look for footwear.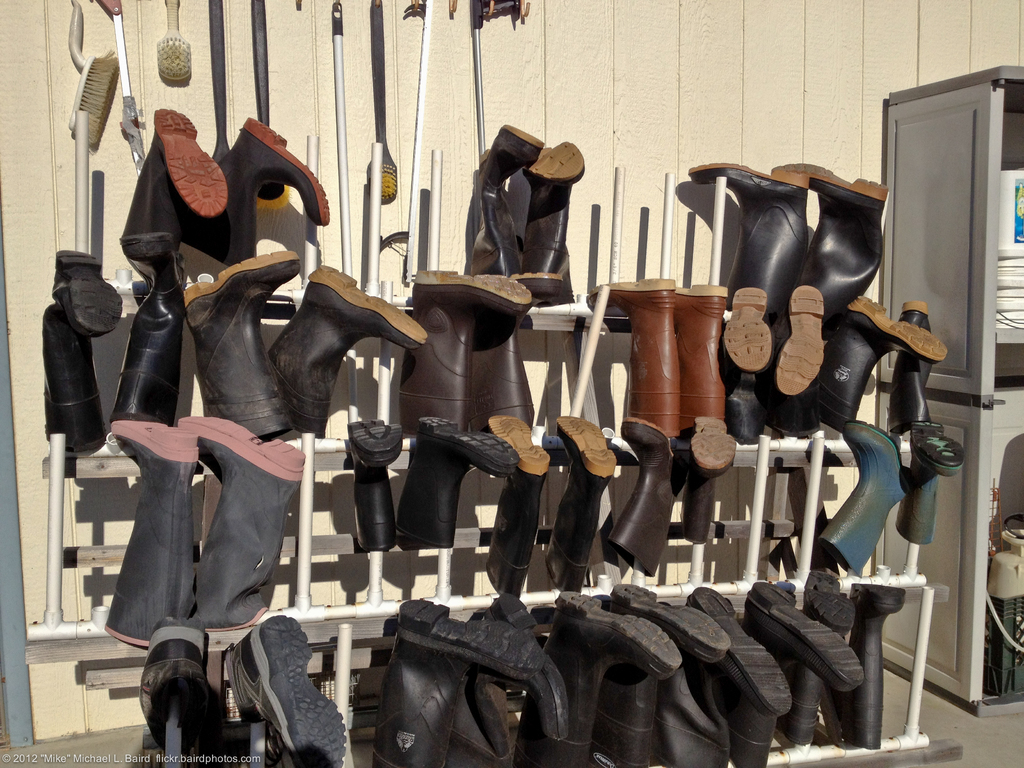
Found: [x1=527, y1=140, x2=584, y2=302].
